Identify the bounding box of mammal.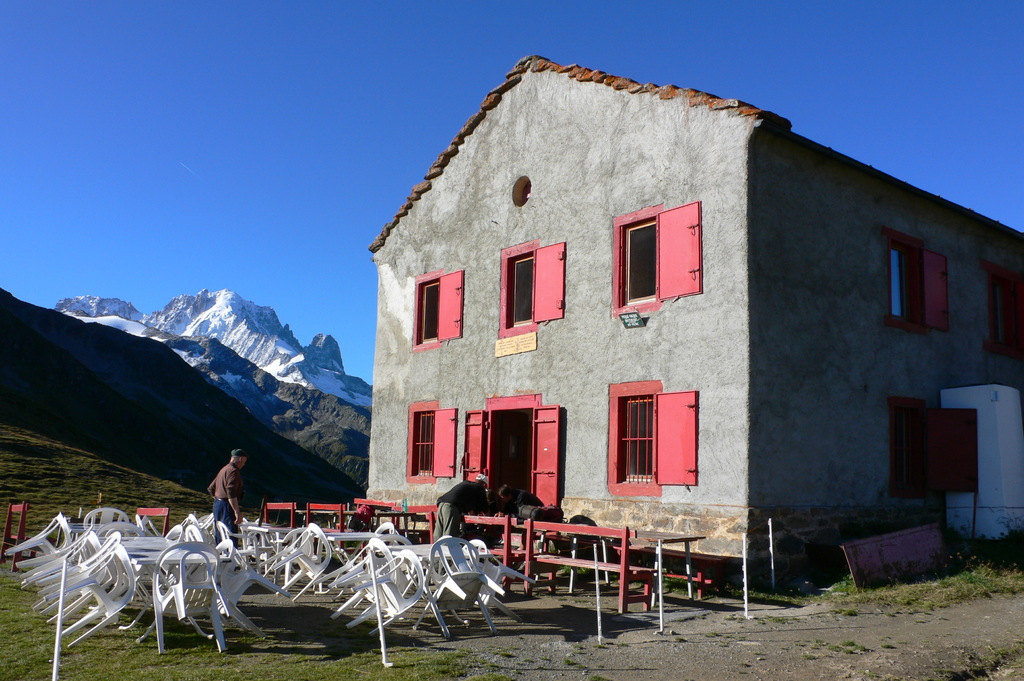
<box>432,472,488,573</box>.
